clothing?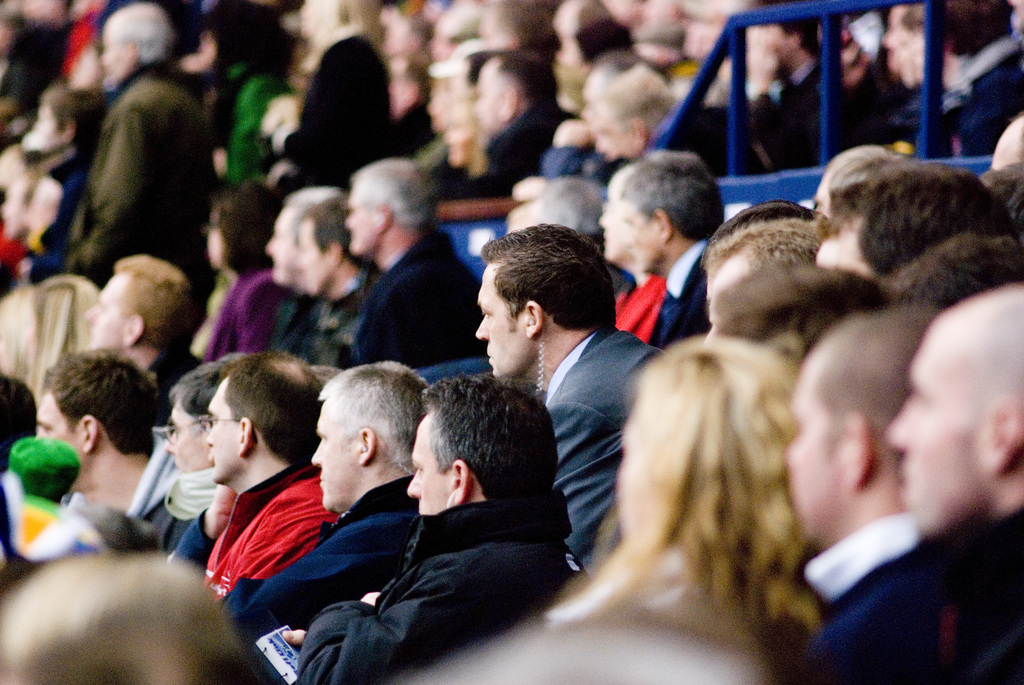
left=211, top=471, right=420, bottom=669
